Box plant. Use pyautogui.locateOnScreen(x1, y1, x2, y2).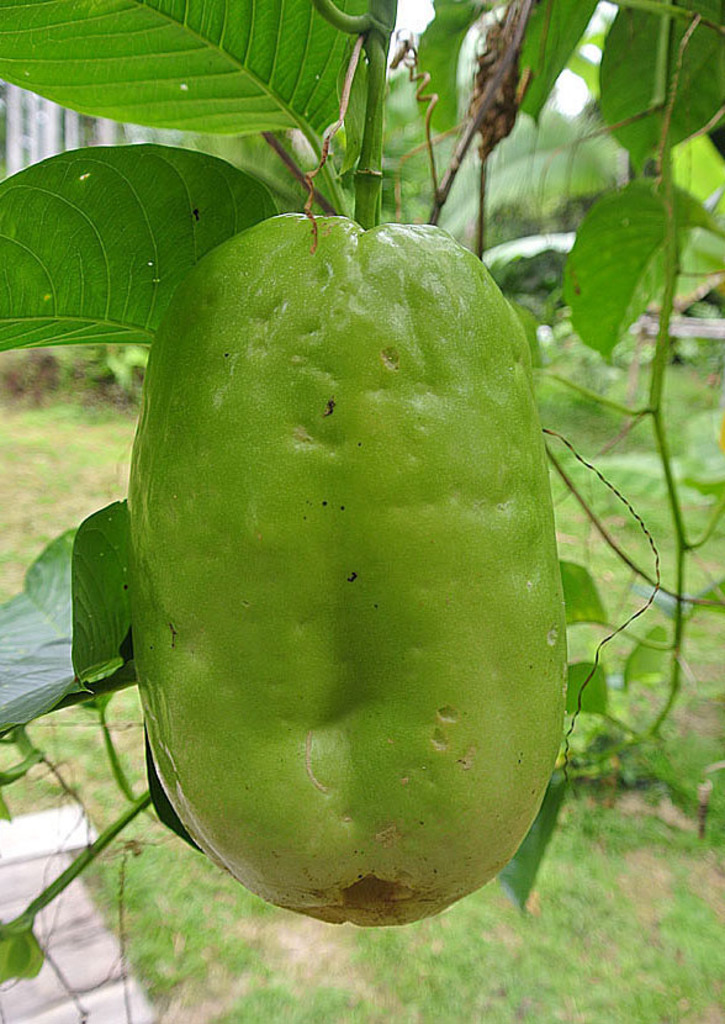
pyautogui.locateOnScreen(0, 0, 724, 1023).
